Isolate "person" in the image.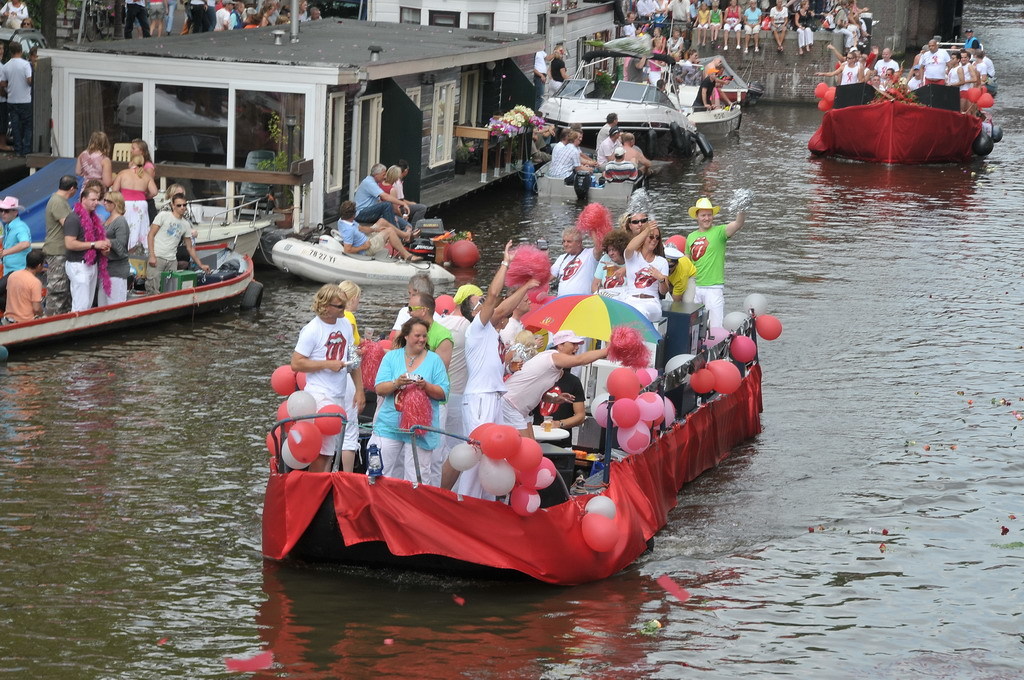
Isolated region: [x1=633, y1=0, x2=653, y2=20].
